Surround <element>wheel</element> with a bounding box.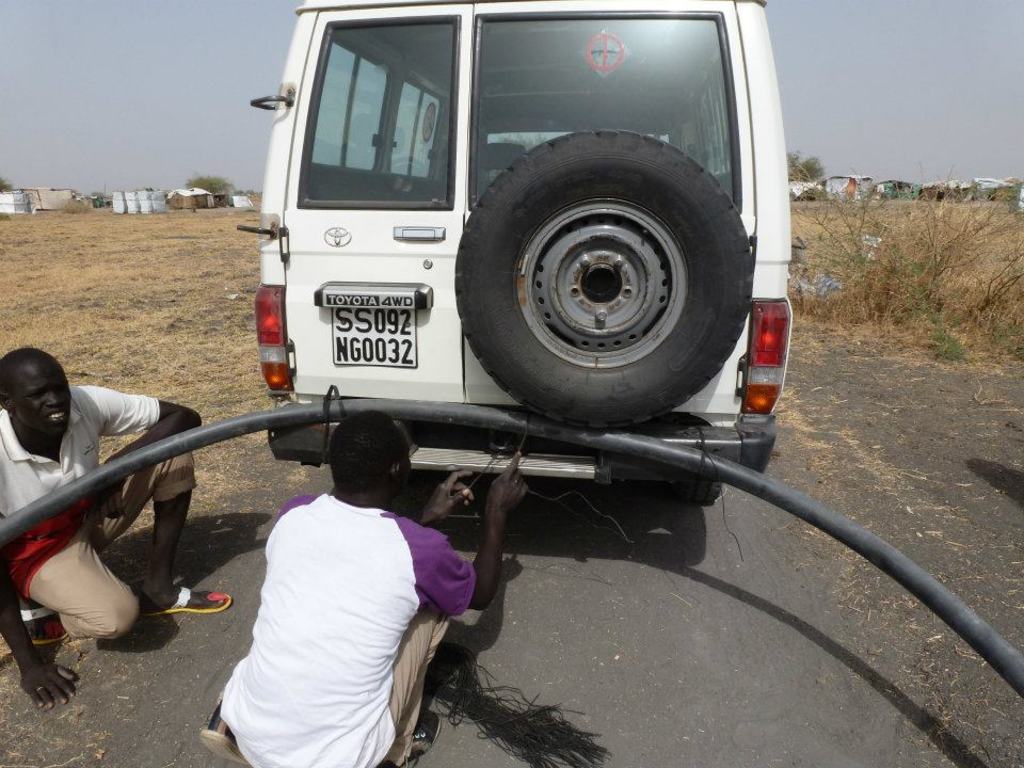
<bbox>454, 133, 752, 436</bbox>.
